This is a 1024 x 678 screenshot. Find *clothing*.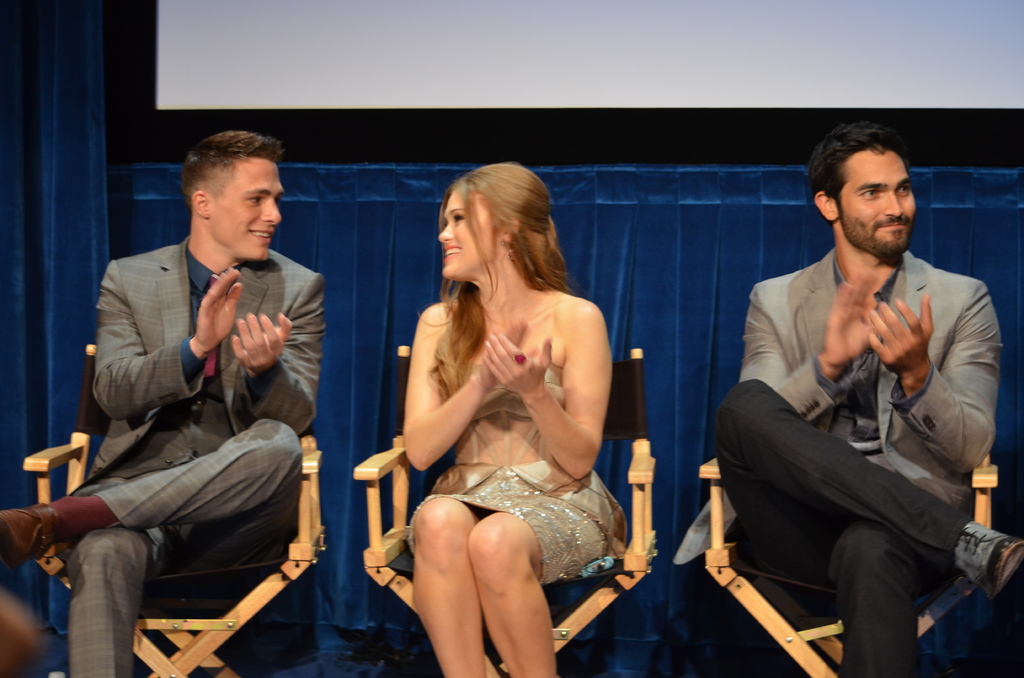
Bounding box: (408, 364, 626, 581).
